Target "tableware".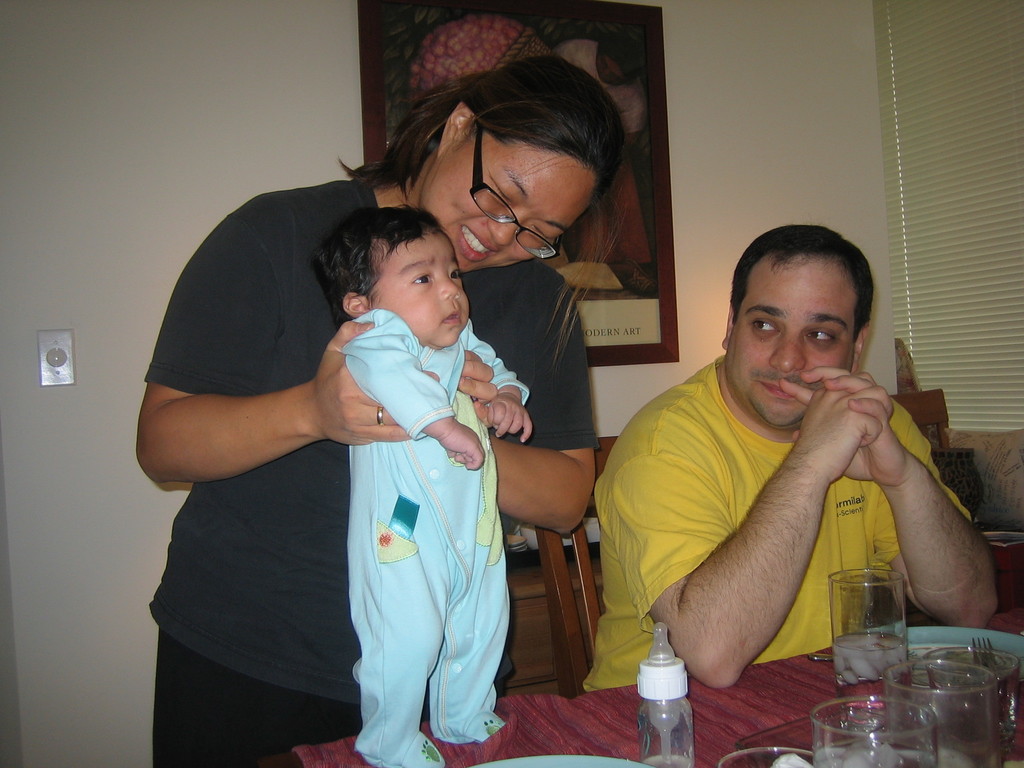
Target region: locate(470, 757, 662, 767).
